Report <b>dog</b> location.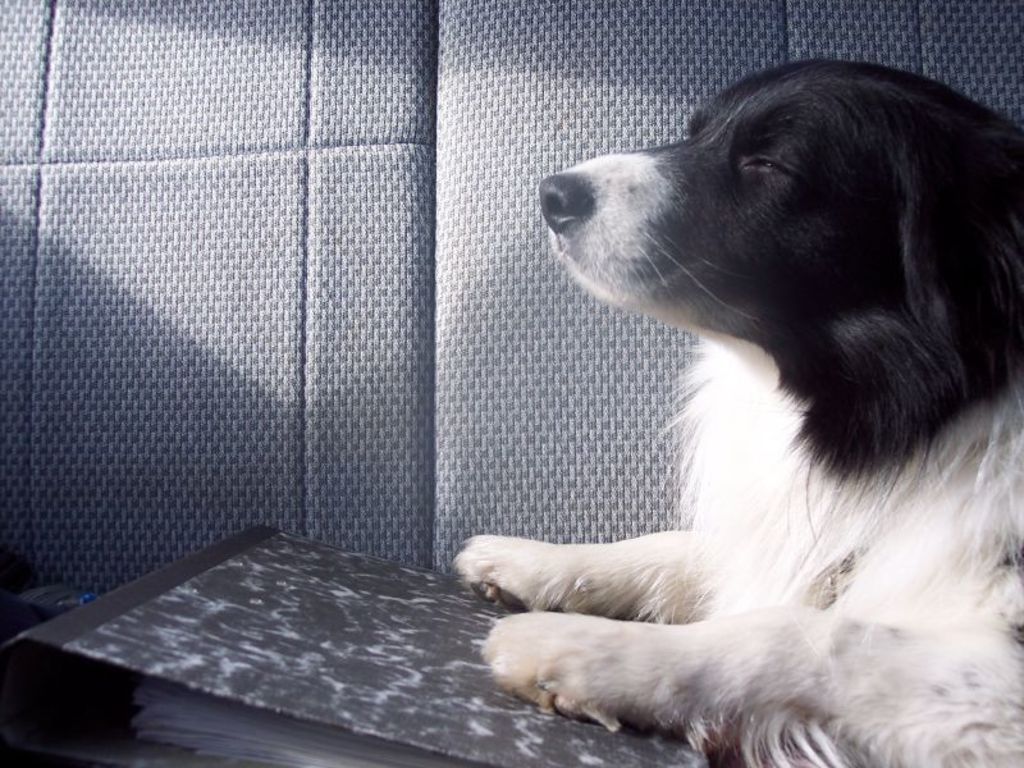
Report: 445, 59, 1023, 767.
